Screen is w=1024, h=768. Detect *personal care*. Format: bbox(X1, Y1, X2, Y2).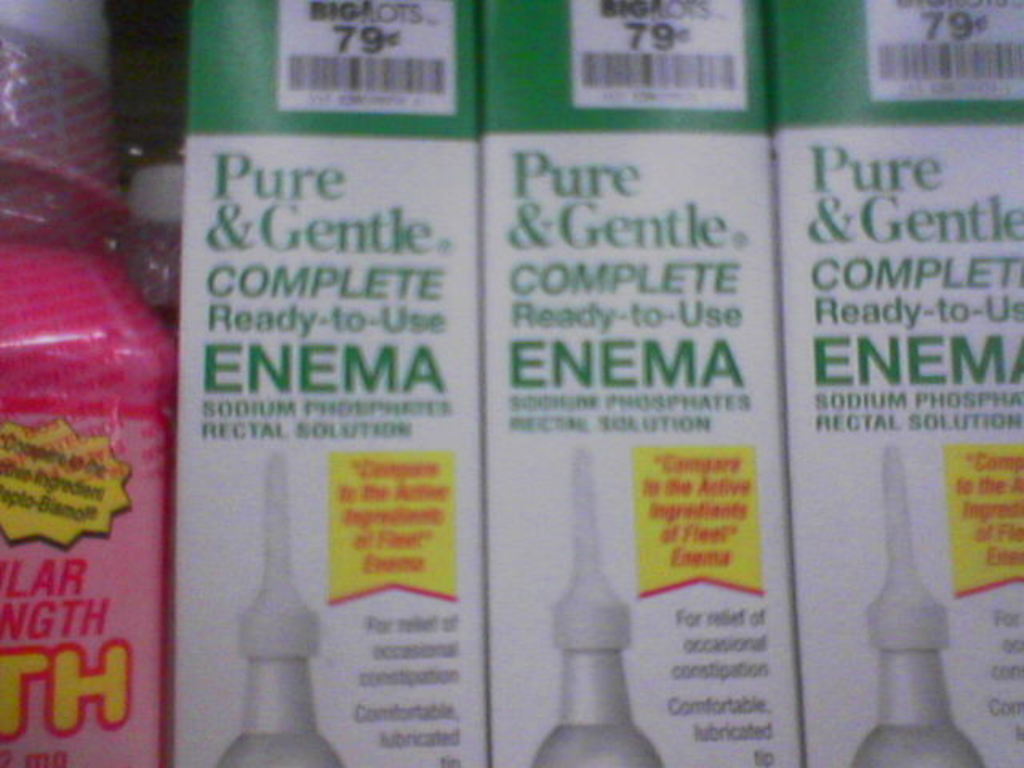
bbox(0, 45, 168, 766).
